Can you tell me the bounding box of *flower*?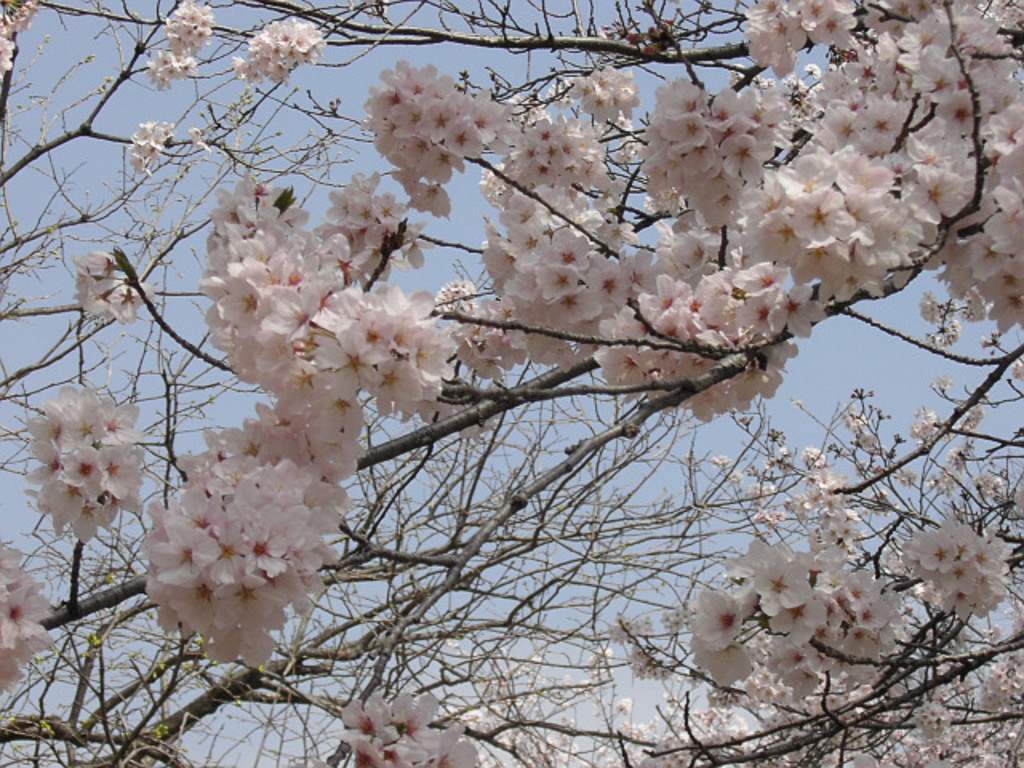
detection(688, 558, 890, 710).
